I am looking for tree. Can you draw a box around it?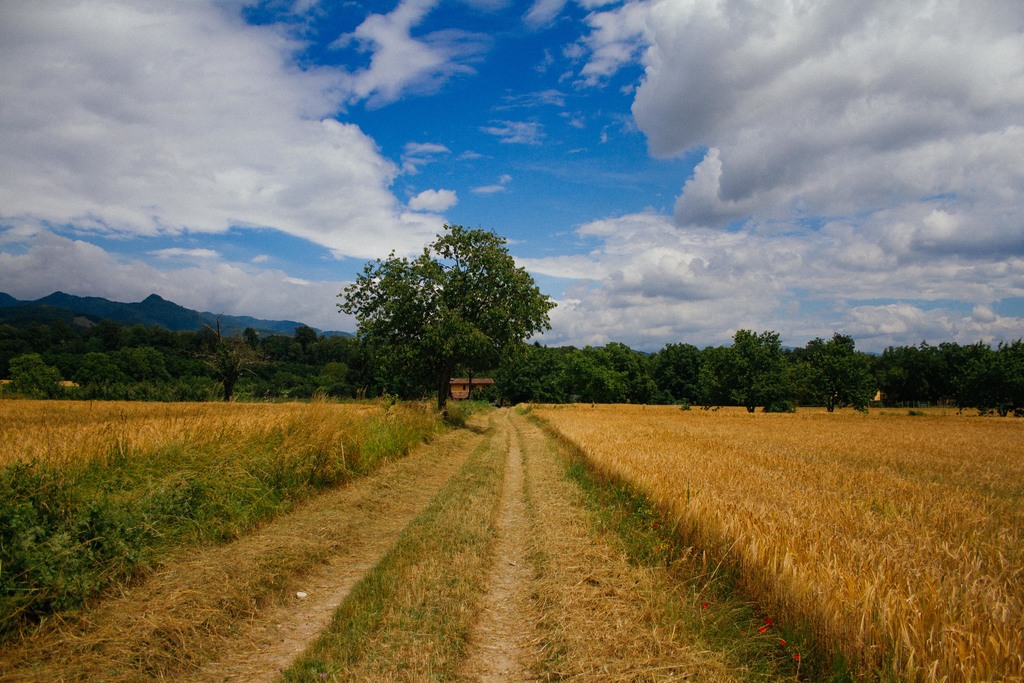
Sure, the bounding box is region(334, 224, 559, 420).
